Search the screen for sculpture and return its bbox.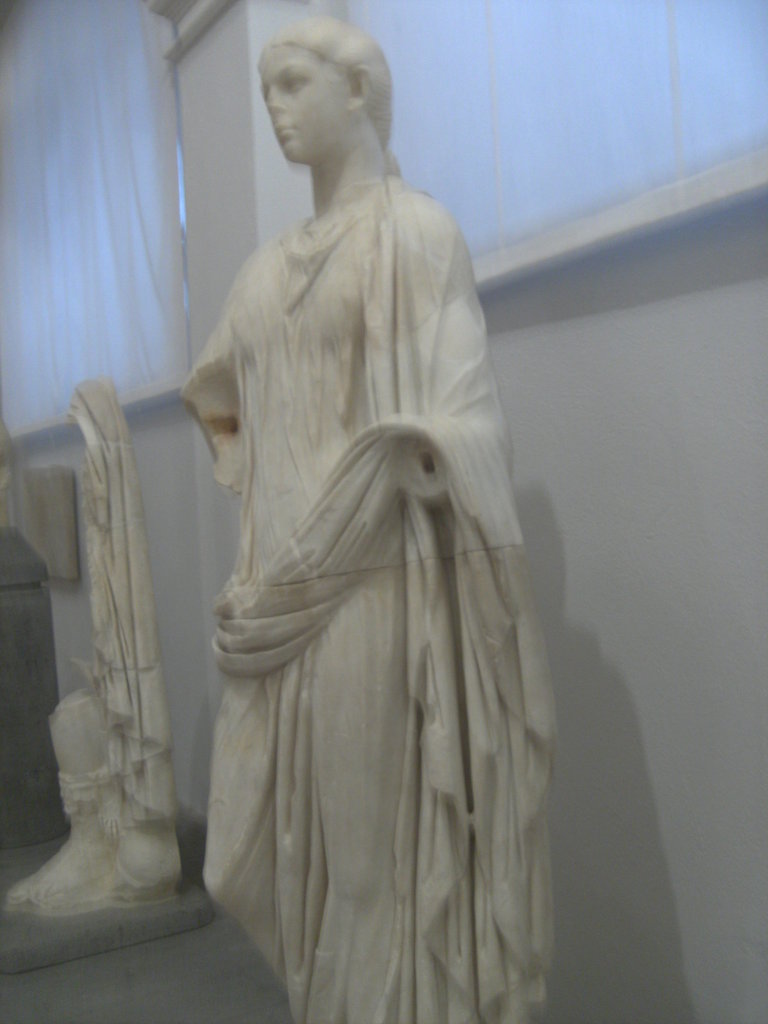
Found: (165, 0, 561, 1021).
